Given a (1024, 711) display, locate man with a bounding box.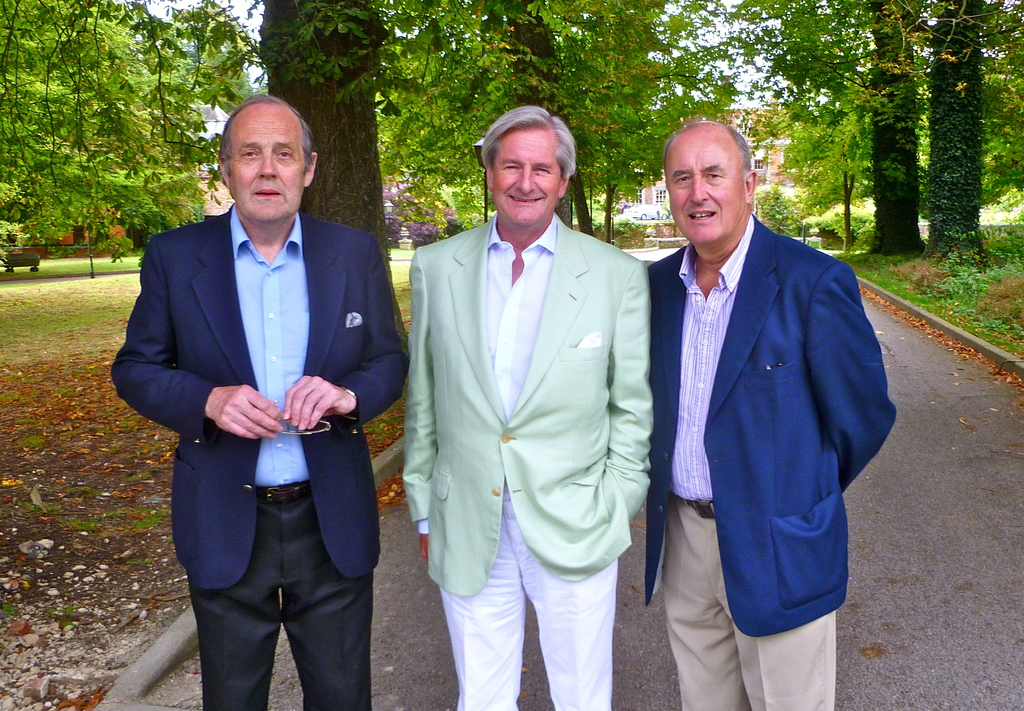
Located: BBox(632, 71, 897, 677).
